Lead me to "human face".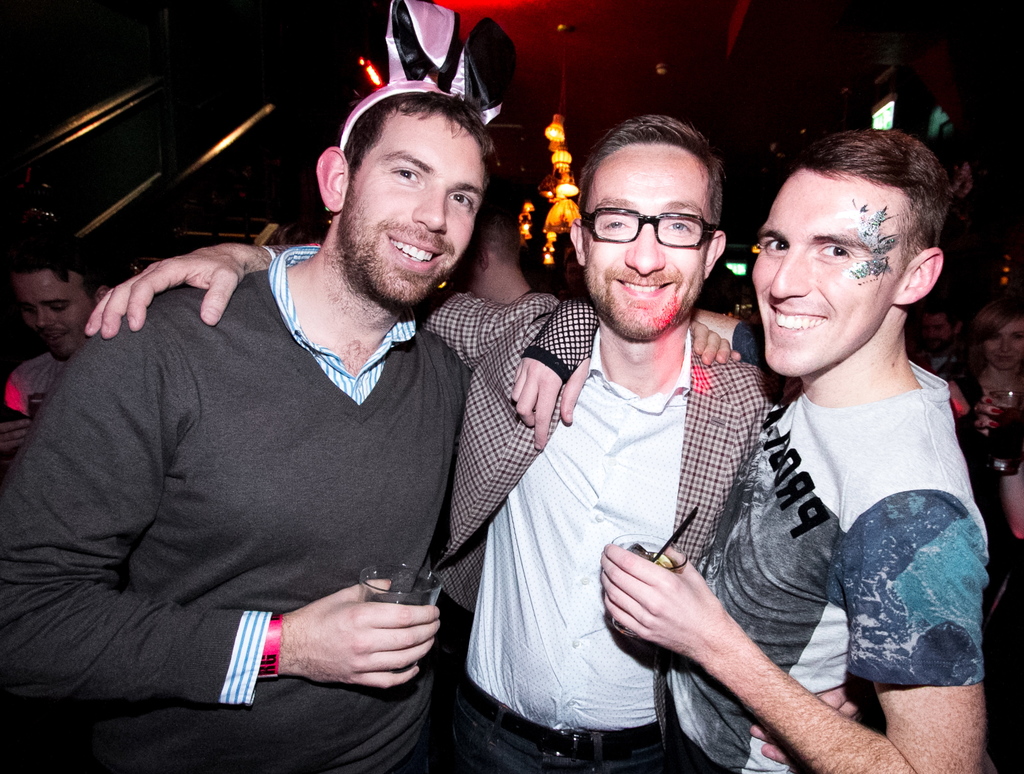
Lead to 580,147,712,343.
